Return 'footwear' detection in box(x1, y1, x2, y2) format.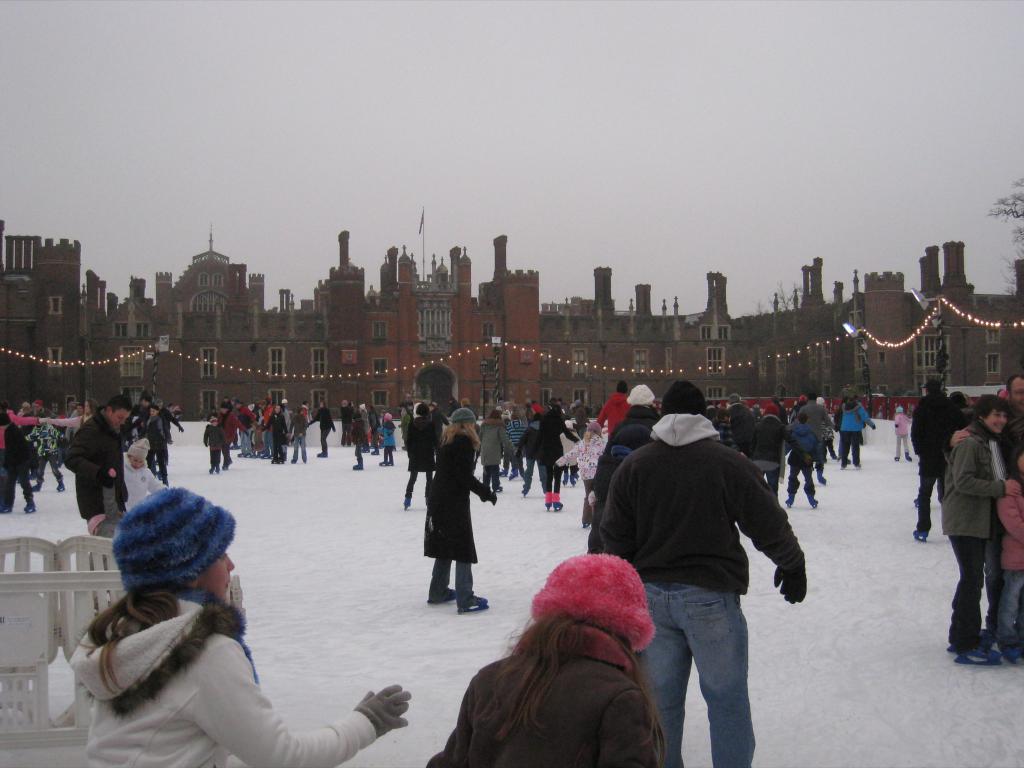
box(784, 490, 795, 505).
